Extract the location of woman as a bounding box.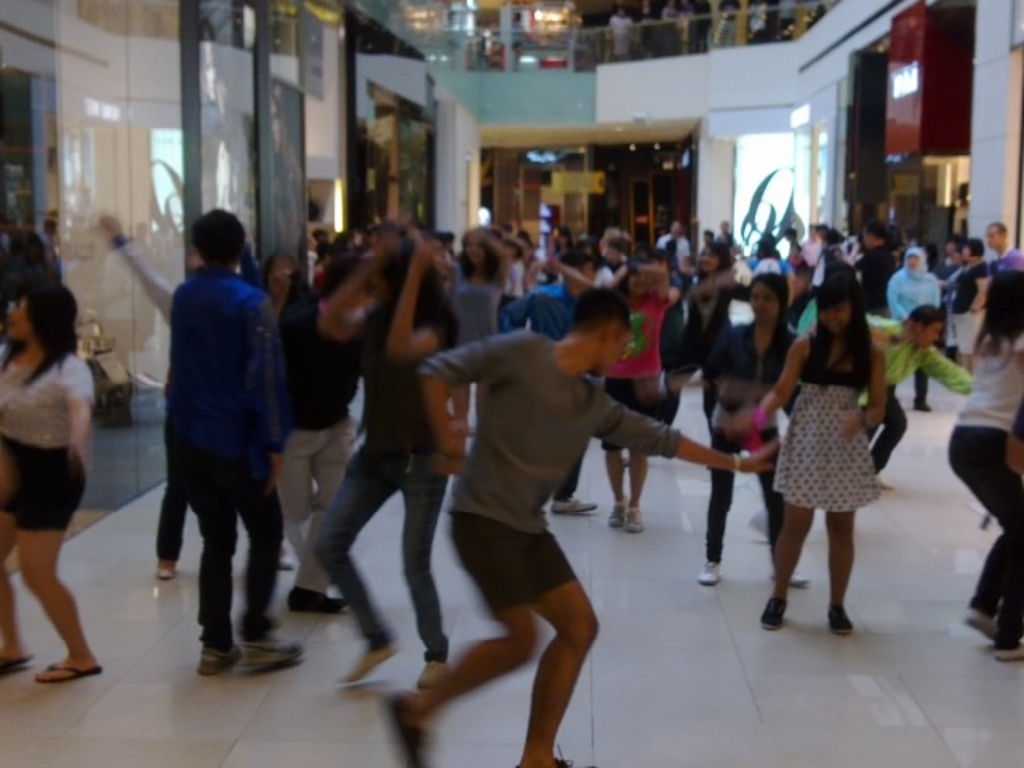
254 250 306 322.
